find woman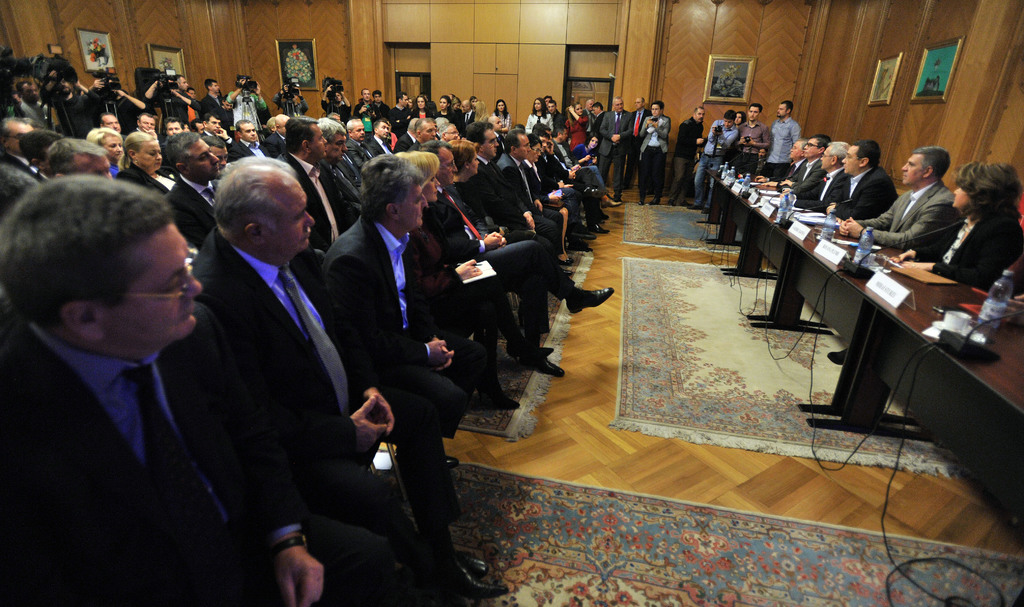
[436,92,458,130]
